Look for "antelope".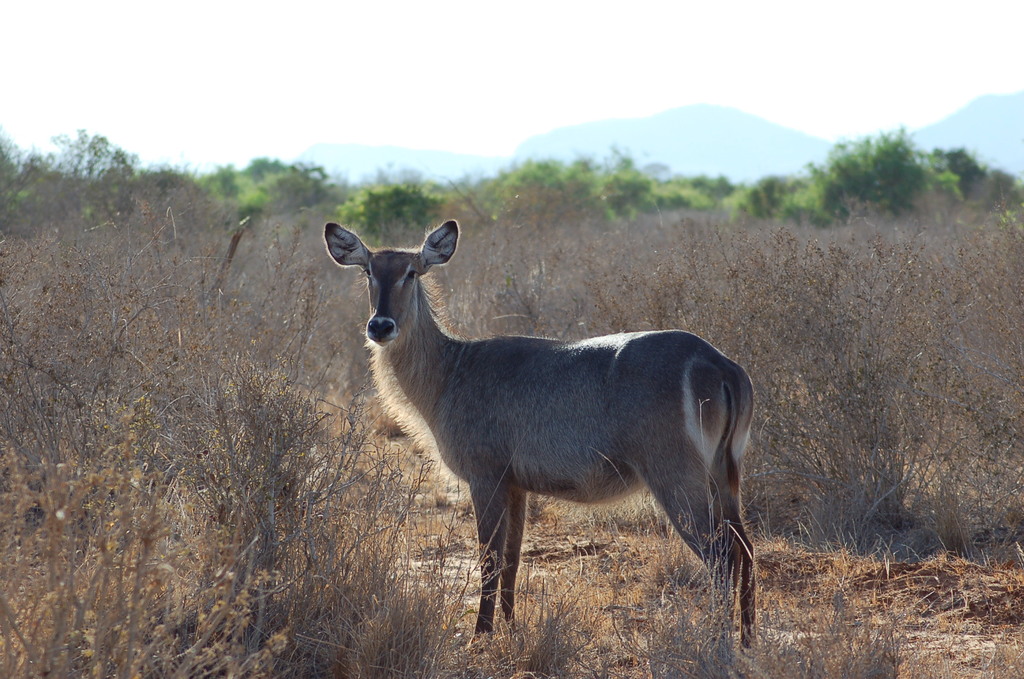
Found: left=323, top=220, right=756, bottom=659.
